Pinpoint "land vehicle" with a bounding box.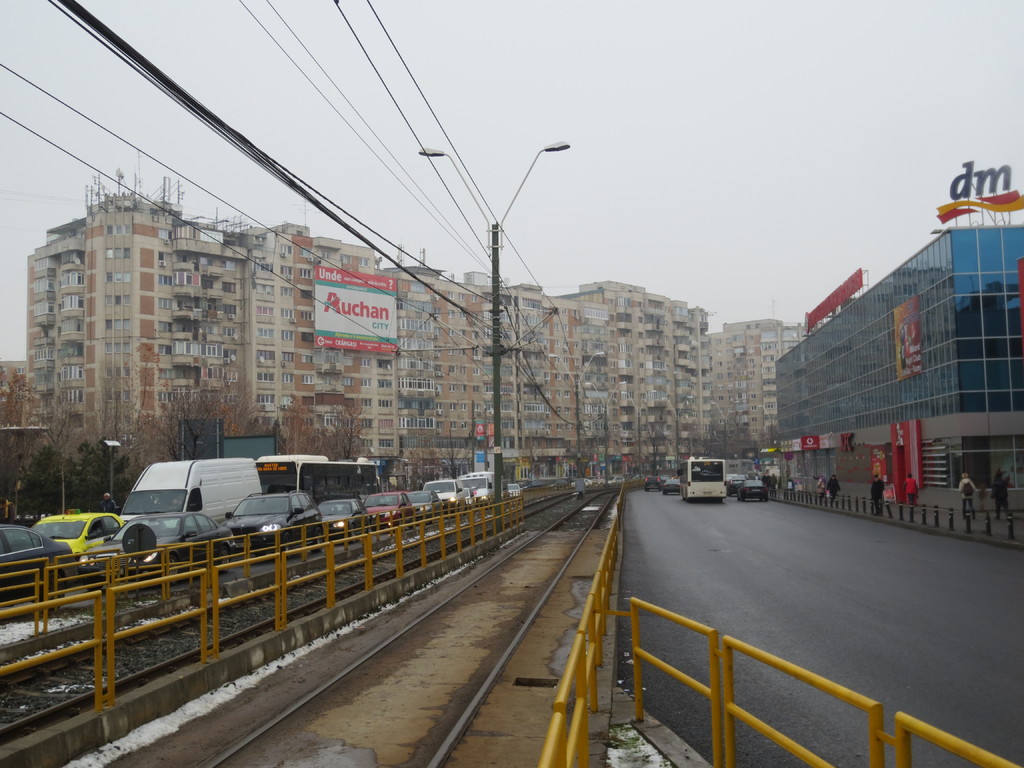
648, 477, 661, 490.
